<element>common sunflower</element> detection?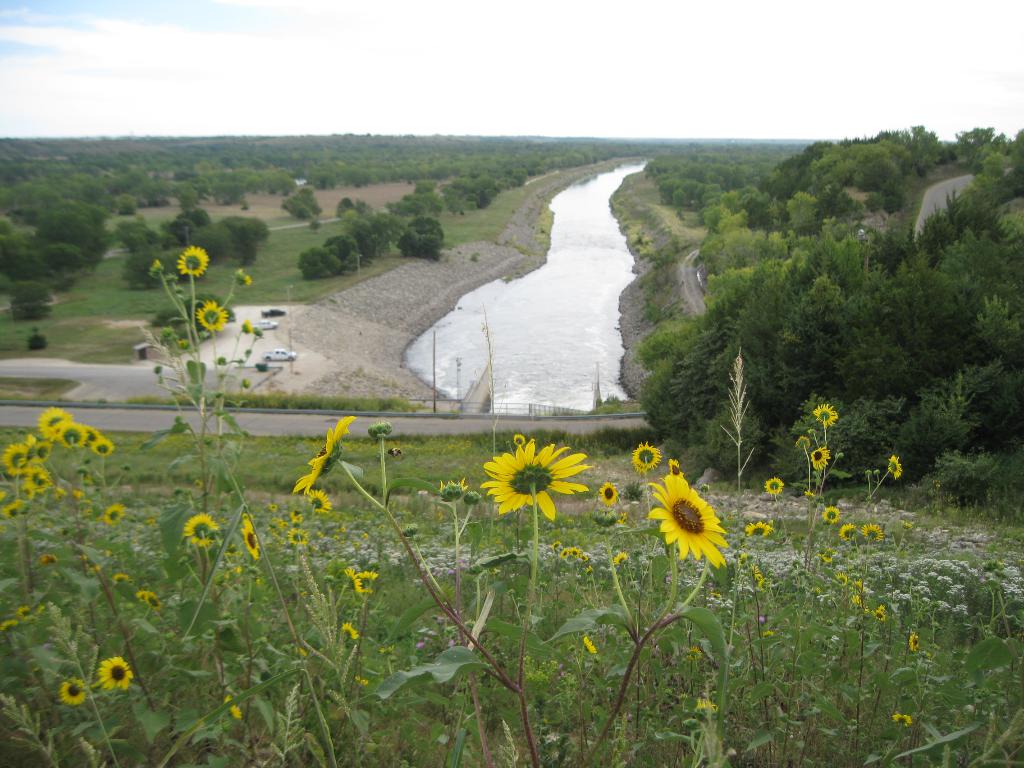
locate(241, 523, 259, 560)
